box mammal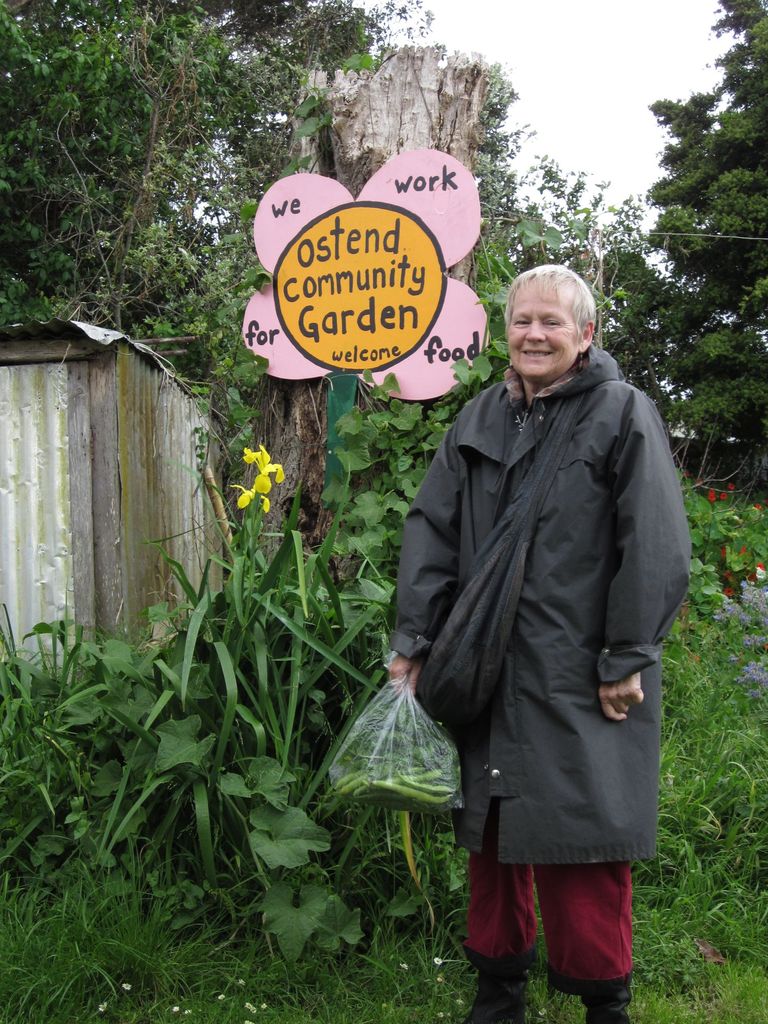
(379, 262, 690, 1020)
